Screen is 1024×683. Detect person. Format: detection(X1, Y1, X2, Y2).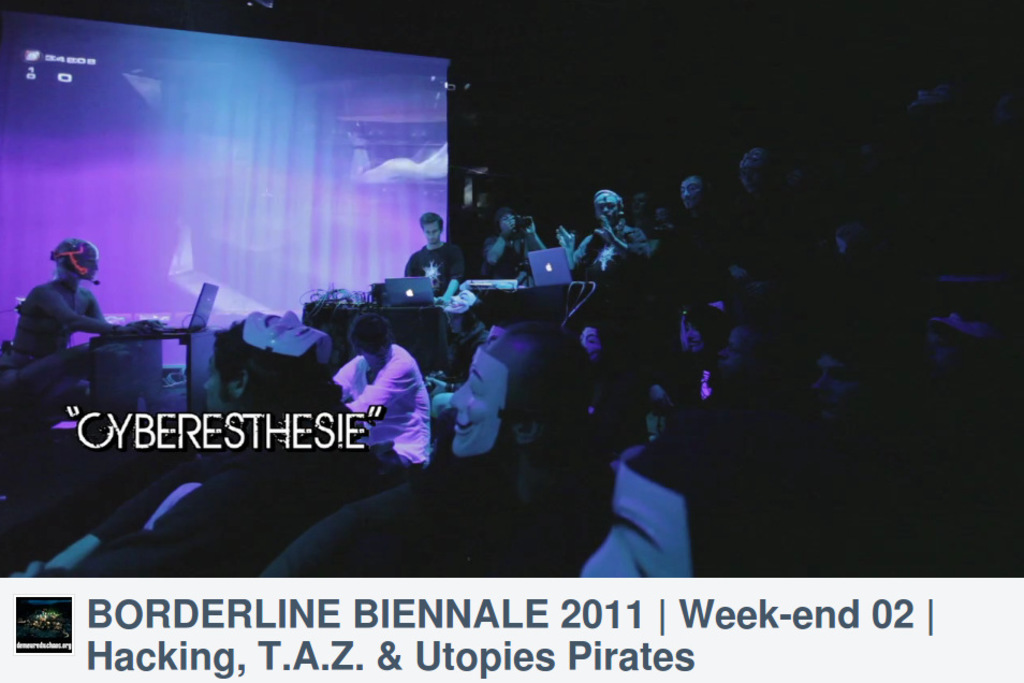
detection(396, 209, 467, 310).
